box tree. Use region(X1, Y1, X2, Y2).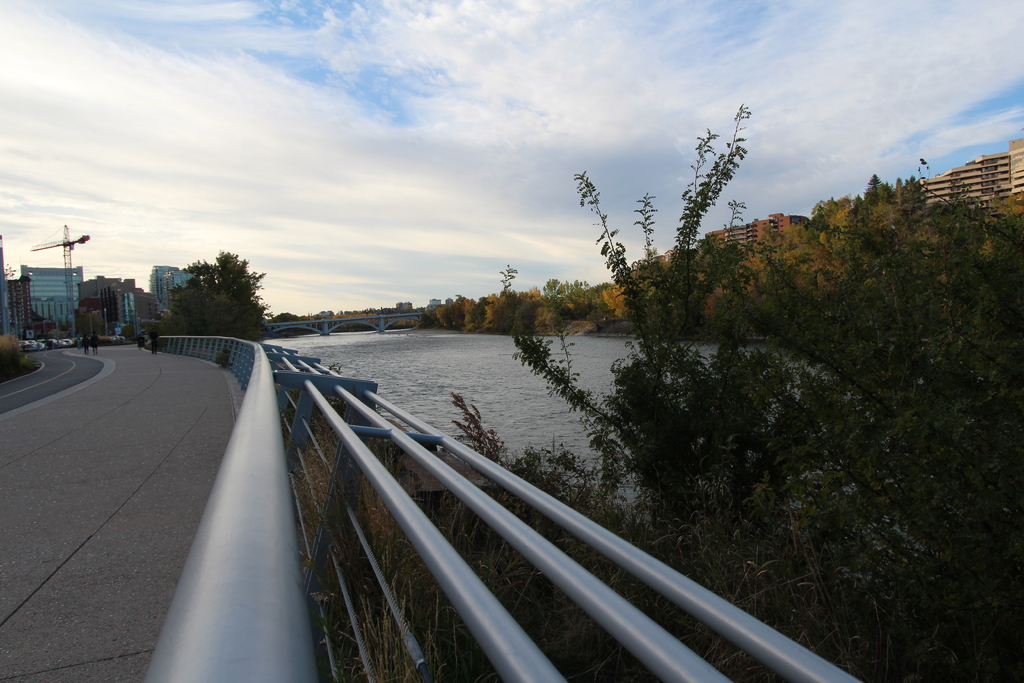
region(405, 89, 1023, 682).
